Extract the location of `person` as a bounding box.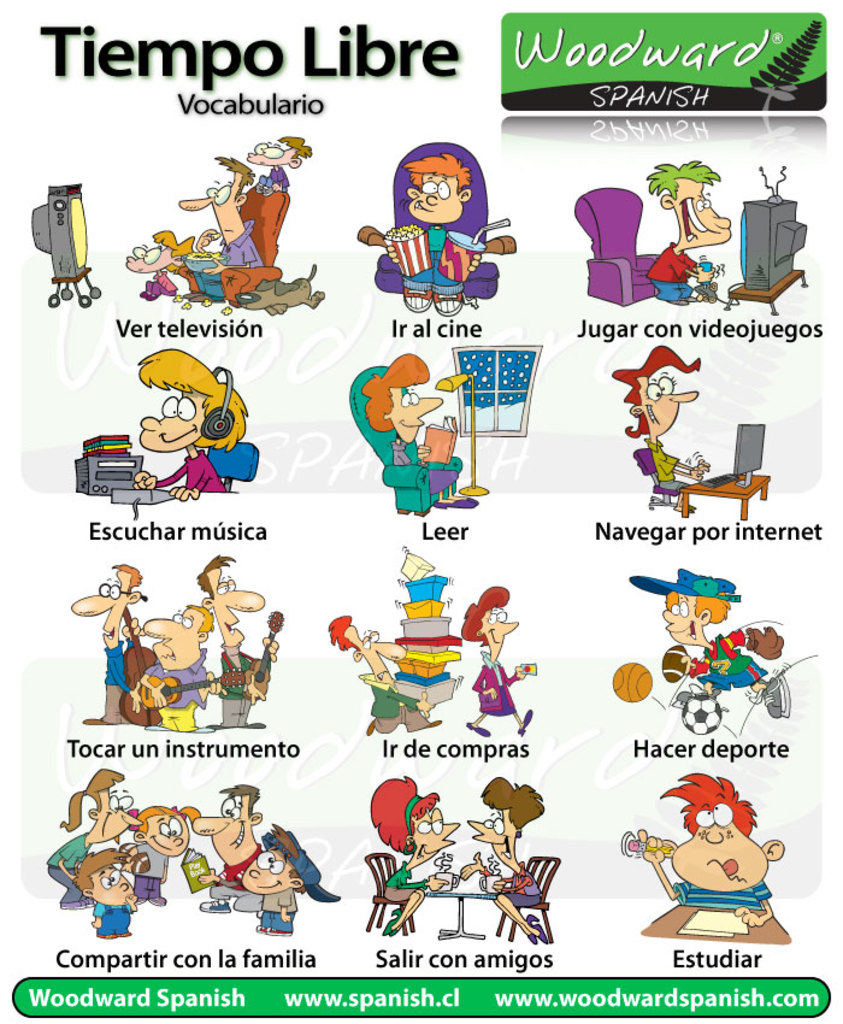
612 341 714 511.
